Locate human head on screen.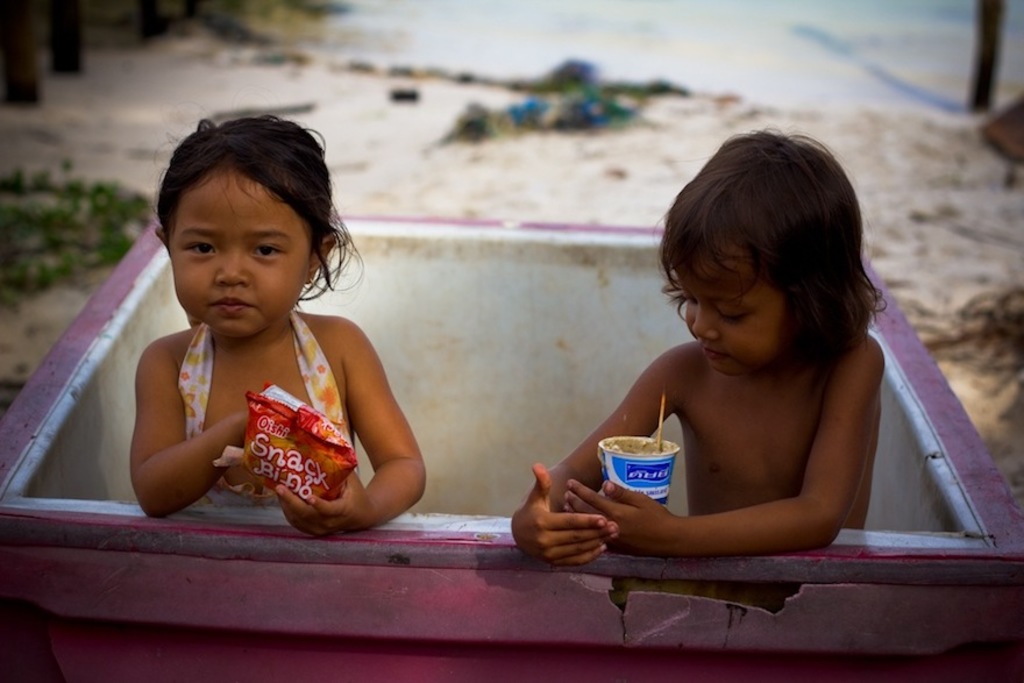
On screen at select_region(650, 121, 883, 377).
